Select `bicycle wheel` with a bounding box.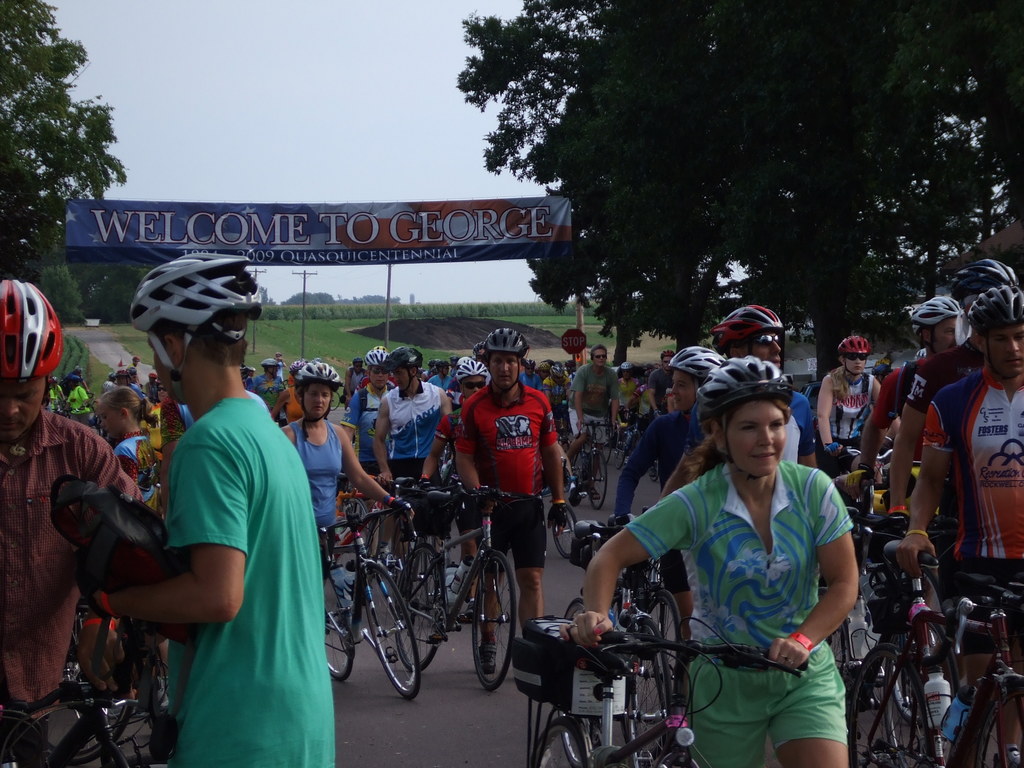
[left=890, top=643, right=916, bottom=724].
